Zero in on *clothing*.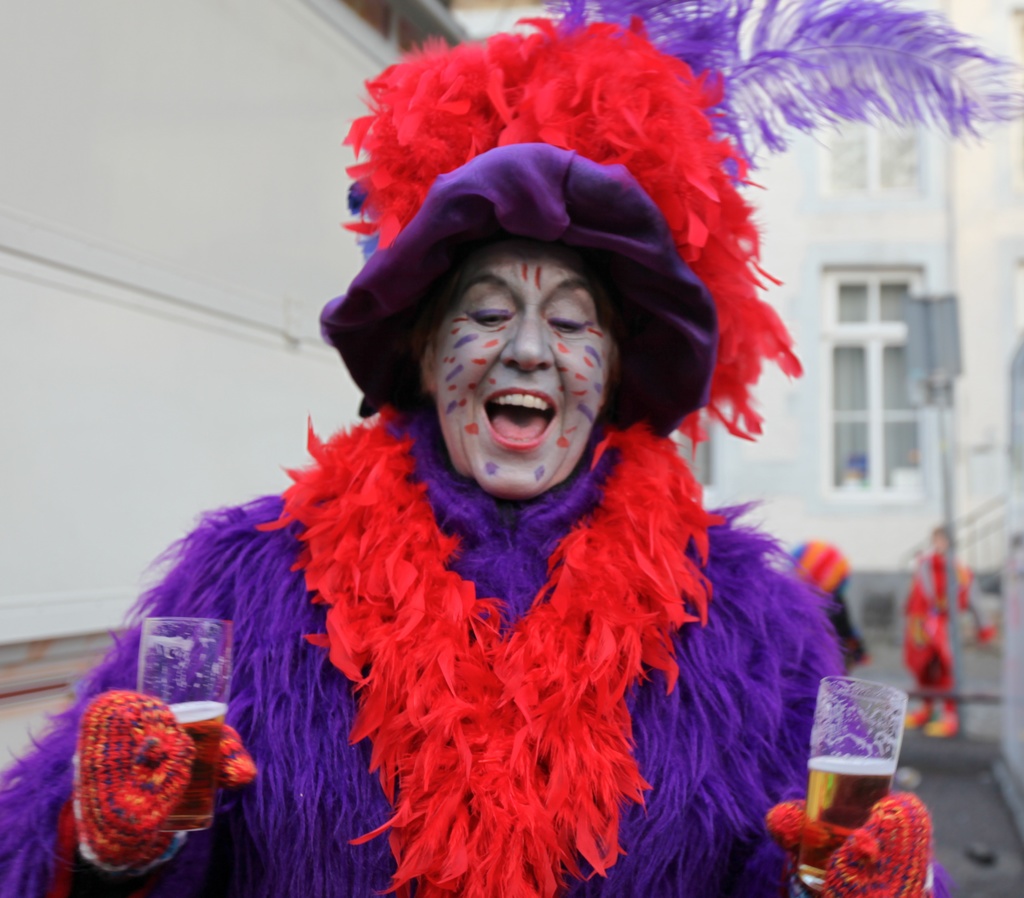
Zeroed in: [0, 396, 886, 896].
